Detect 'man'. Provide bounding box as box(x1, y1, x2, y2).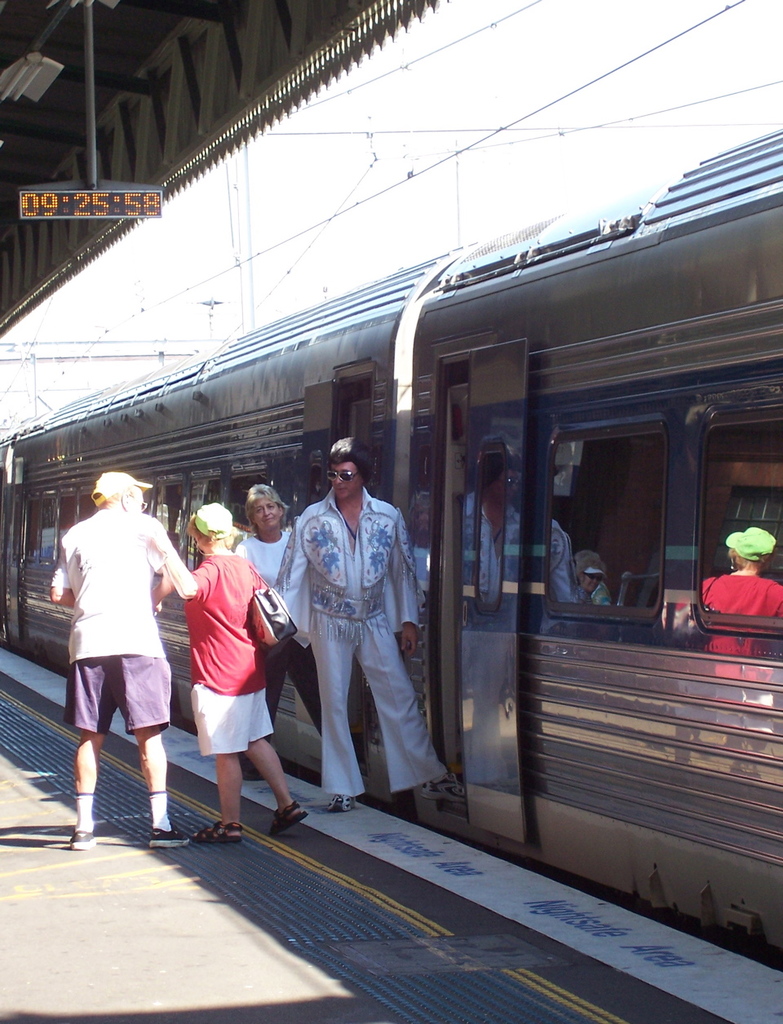
box(269, 438, 471, 808).
